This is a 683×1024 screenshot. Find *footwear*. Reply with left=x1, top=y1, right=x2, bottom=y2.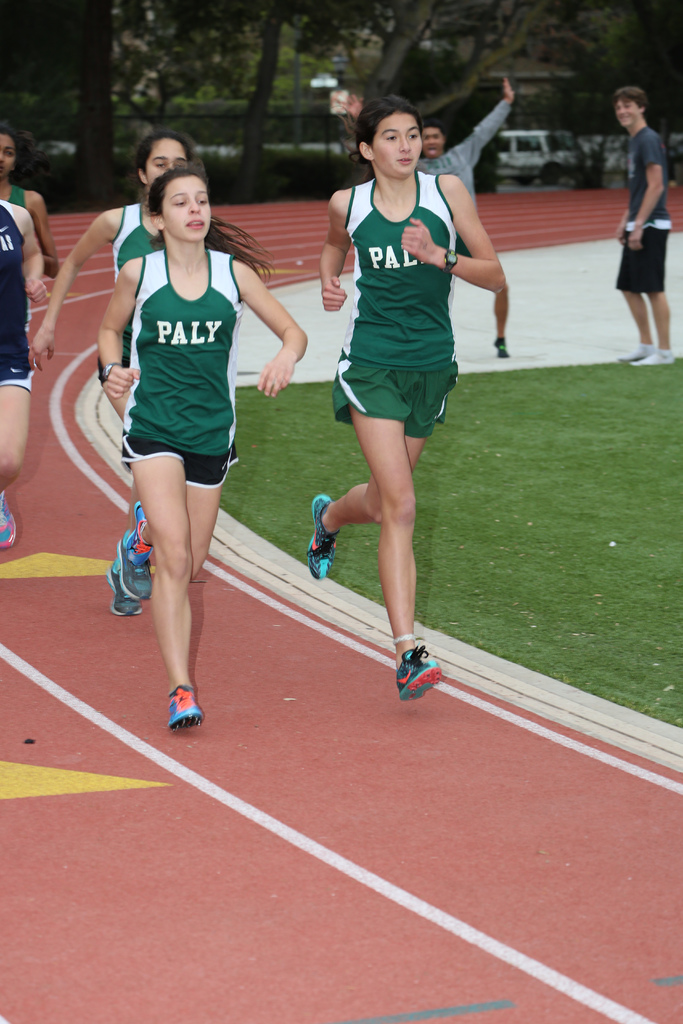
left=0, top=499, right=22, bottom=556.
